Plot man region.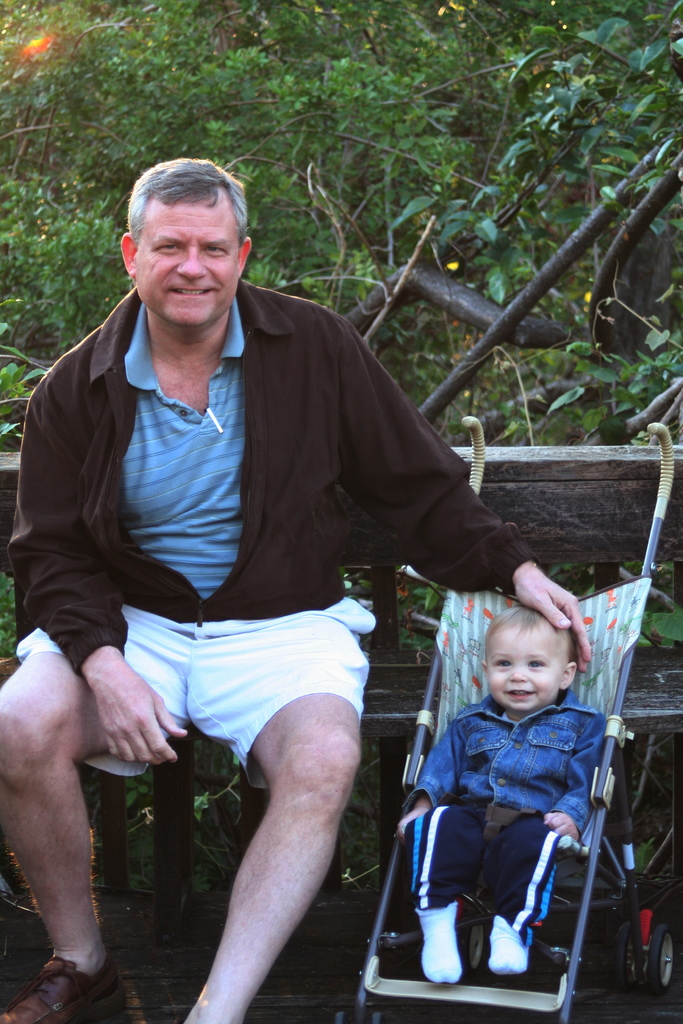
Plotted at x1=31, y1=157, x2=548, y2=971.
